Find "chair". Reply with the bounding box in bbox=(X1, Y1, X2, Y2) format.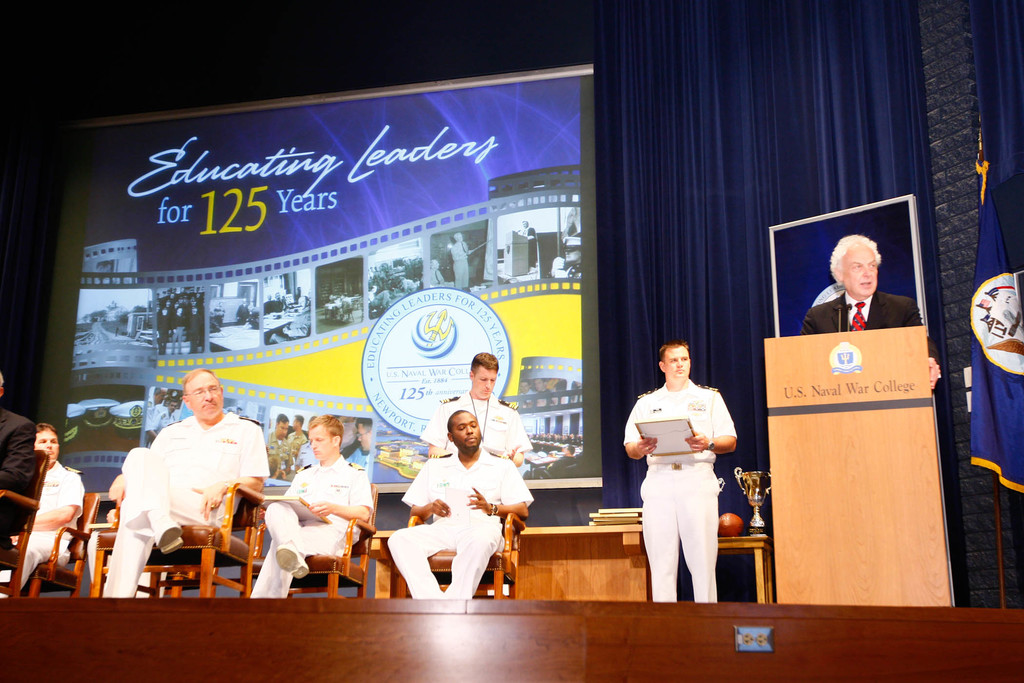
bbox=(286, 484, 382, 599).
